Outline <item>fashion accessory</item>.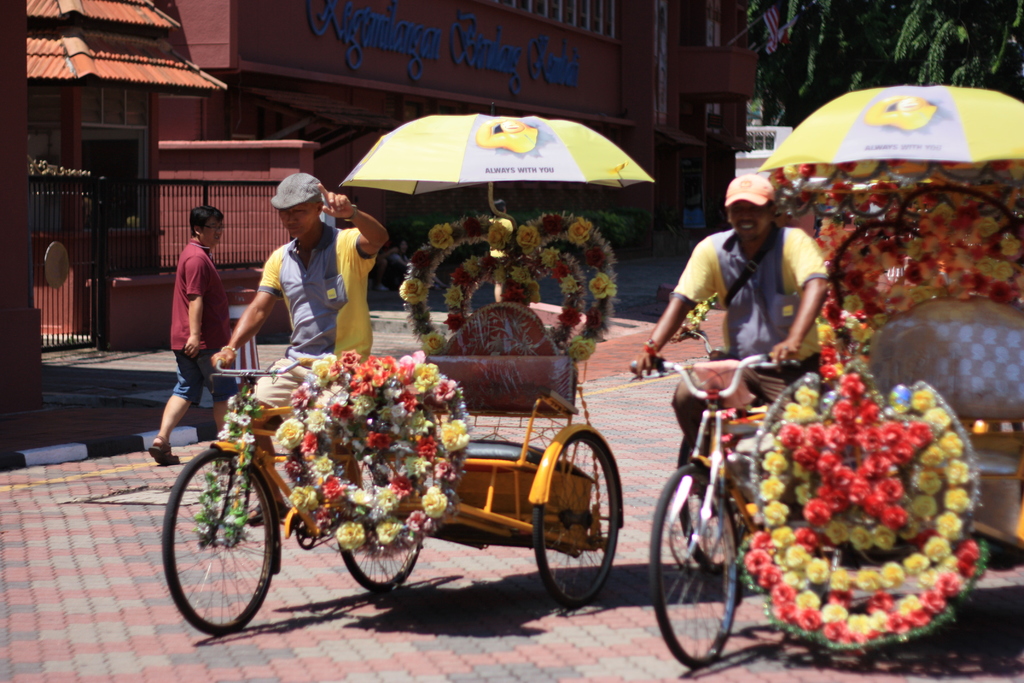
Outline: [x1=217, y1=465, x2=237, y2=473].
